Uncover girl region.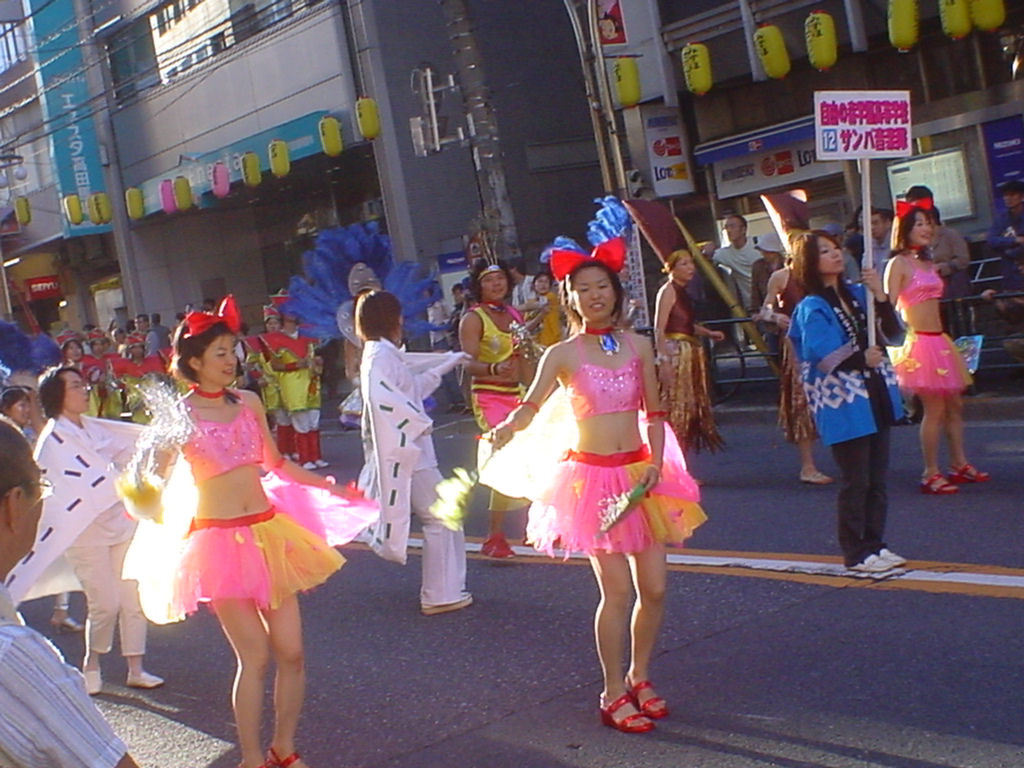
Uncovered: x1=484 y1=238 x2=707 y2=733.
